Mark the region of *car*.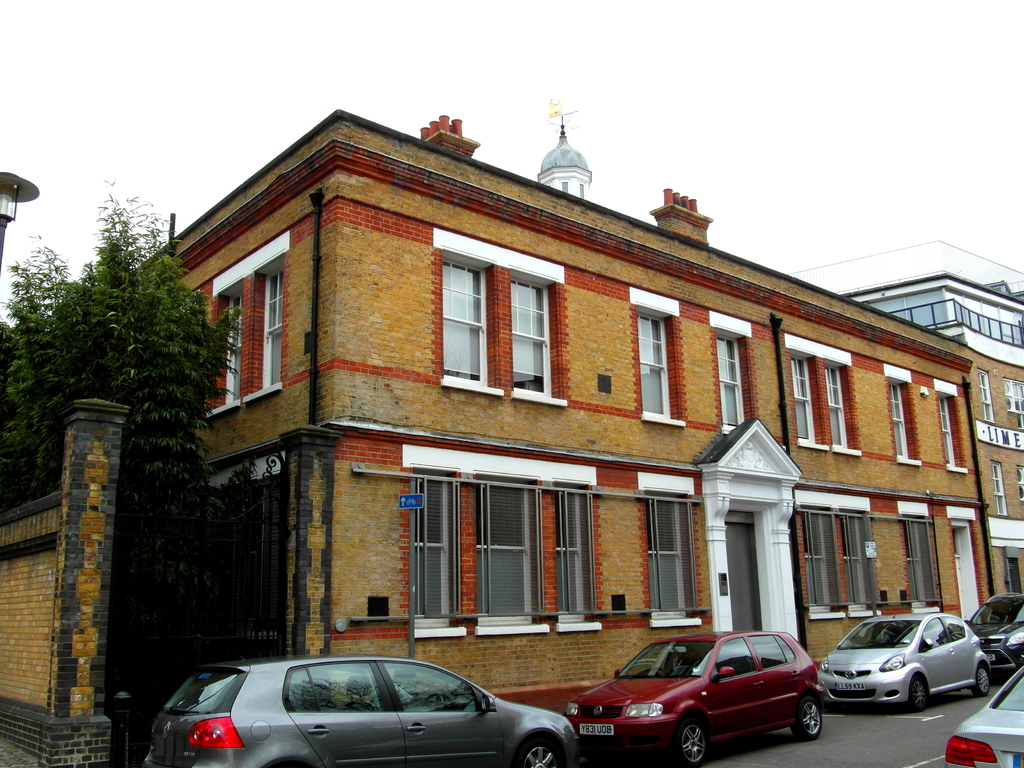
Region: 138 656 579 767.
